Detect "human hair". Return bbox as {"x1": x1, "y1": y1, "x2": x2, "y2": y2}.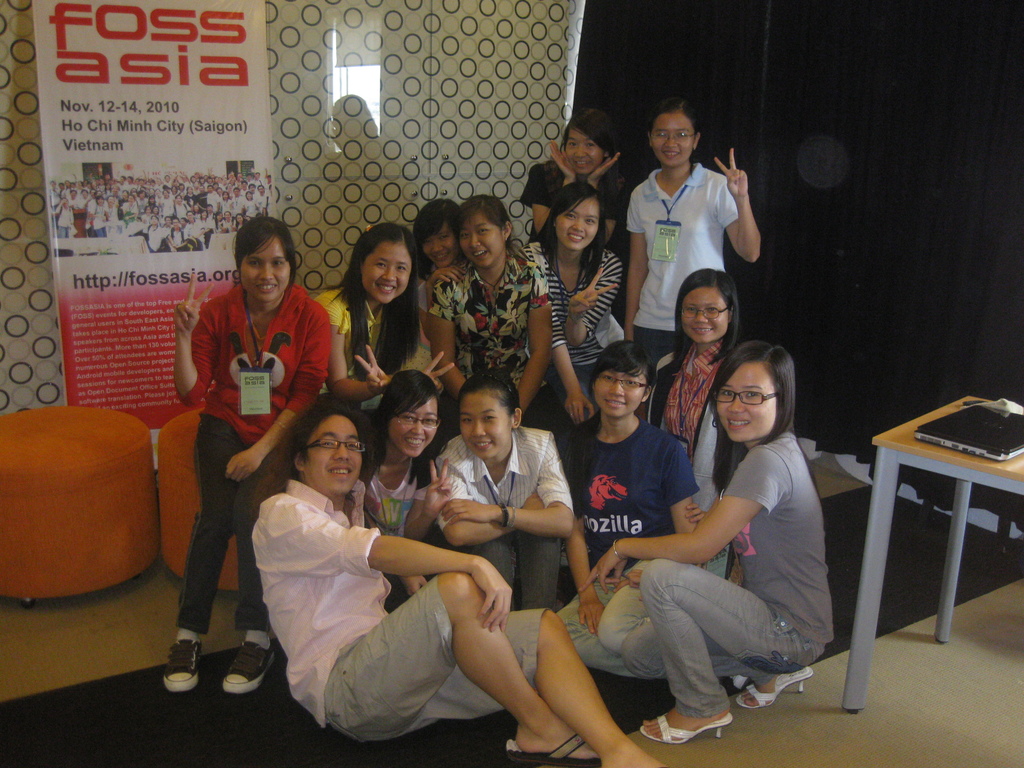
{"x1": 558, "y1": 107, "x2": 620, "y2": 212}.
